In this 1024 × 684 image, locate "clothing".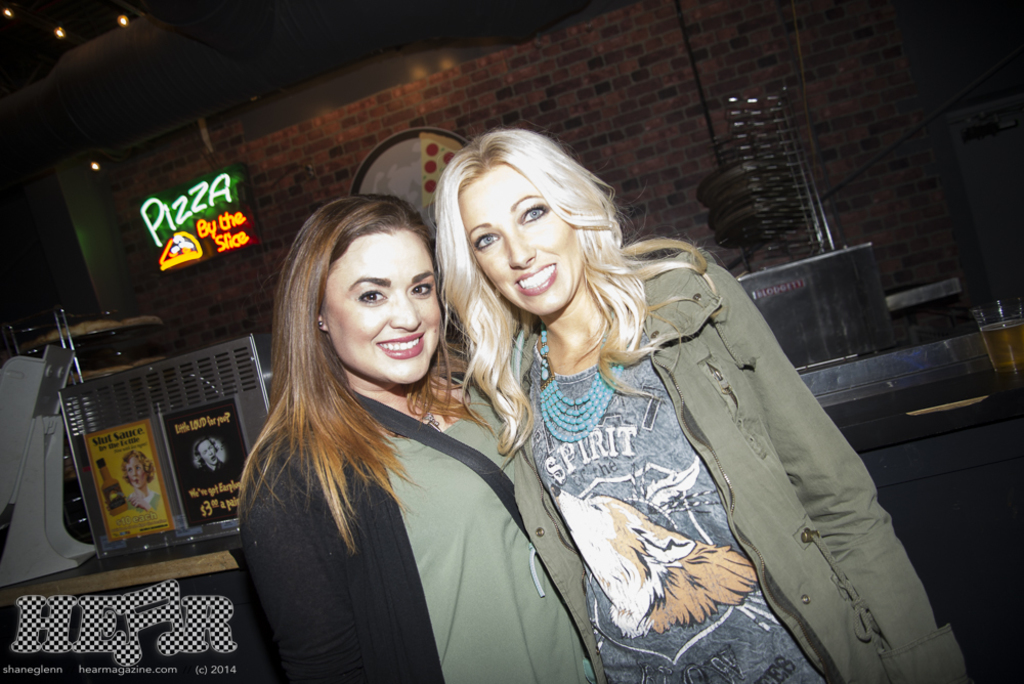
Bounding box: {"left": 123, "top": 485, "right": 157, "bottom": 512}.
